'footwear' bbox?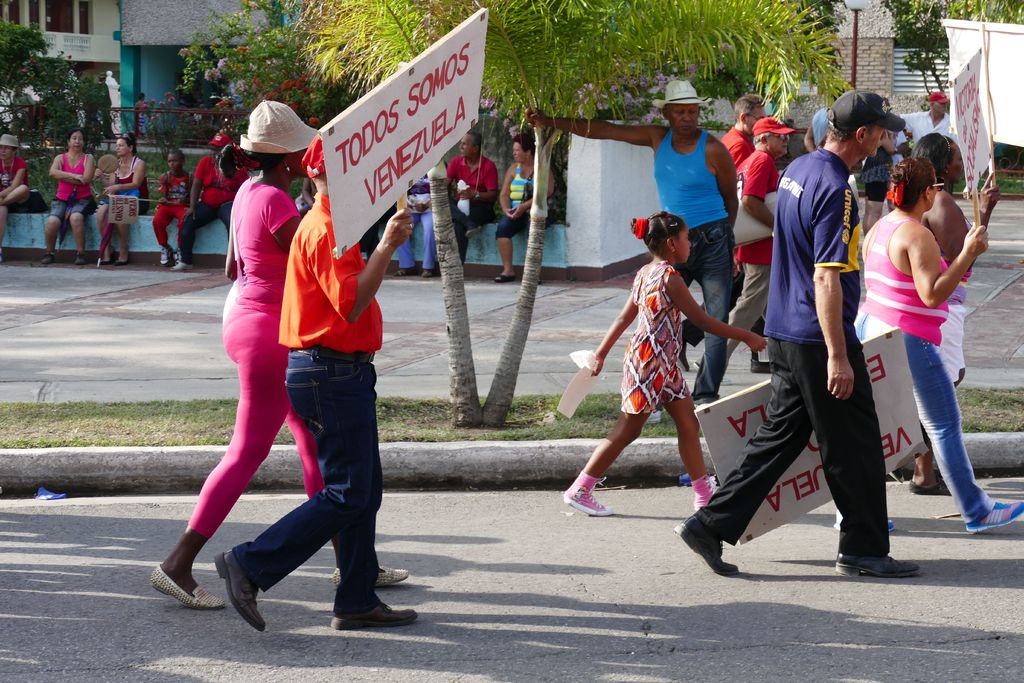
(330, 599, 422, 634)
